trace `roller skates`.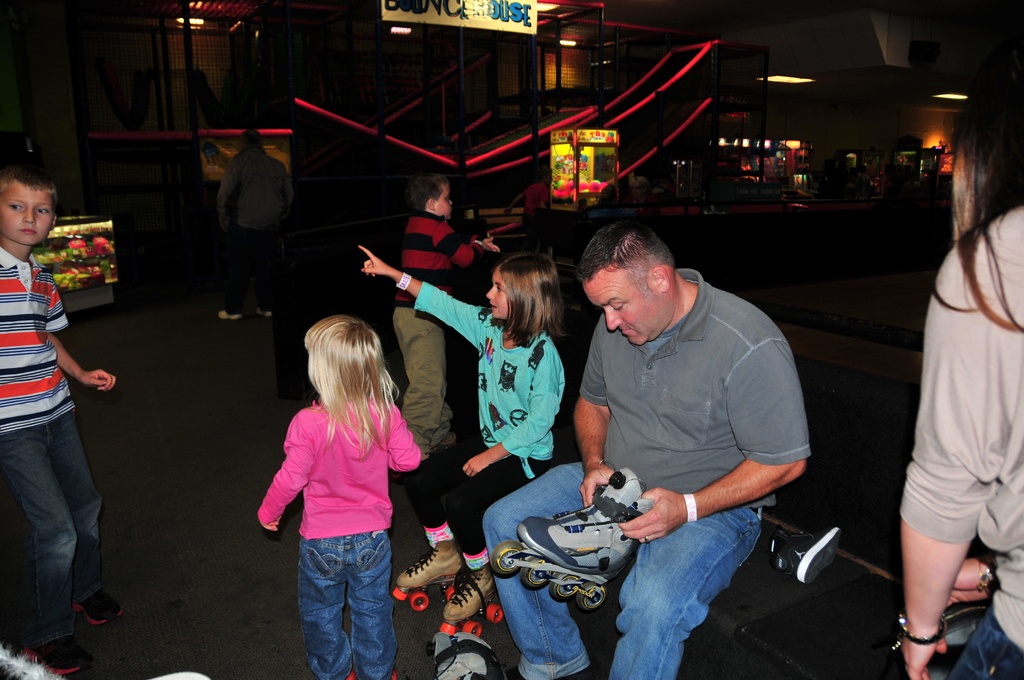
Traced to crop(439, 550, 505, 638).
